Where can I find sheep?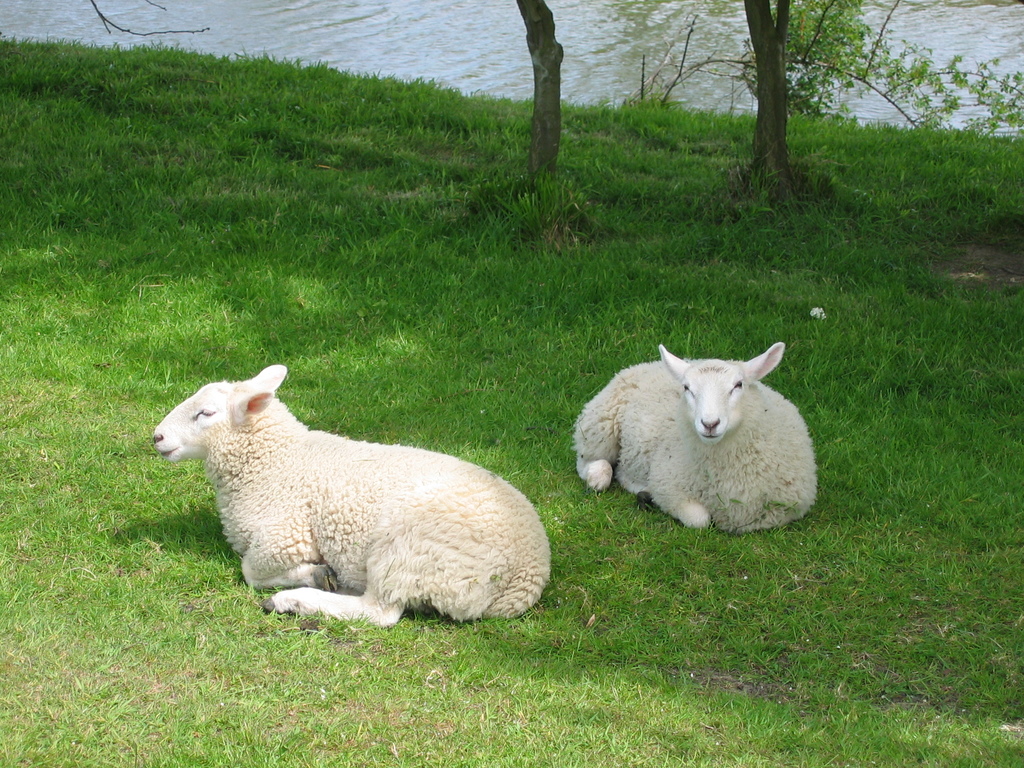
You can find it at box(568, 342, 819, 533).
